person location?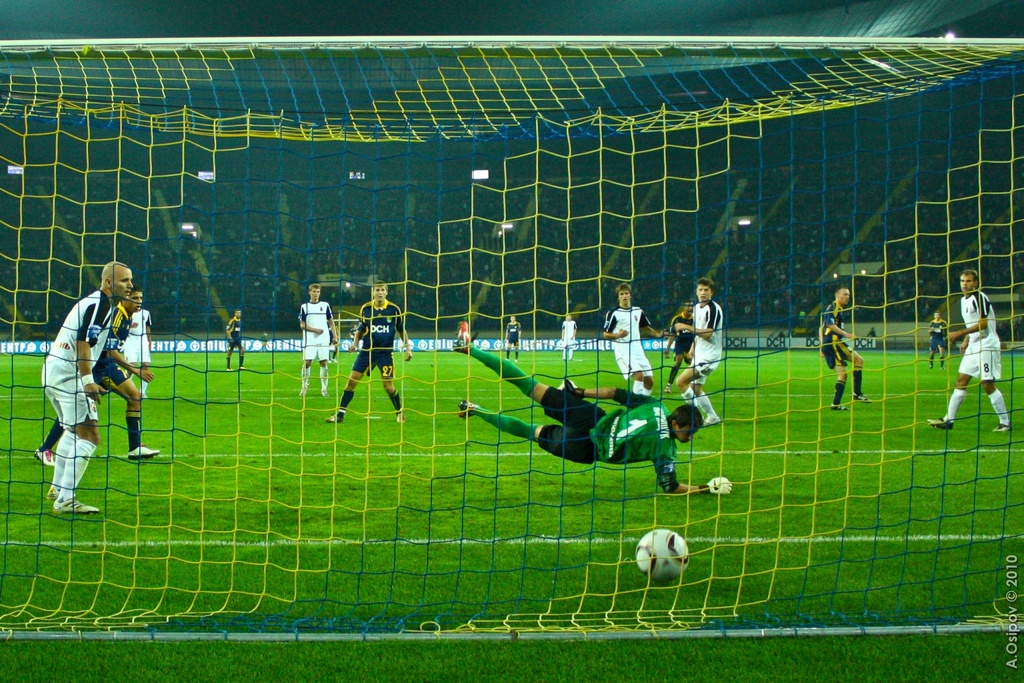
296, 285, 334, 394
